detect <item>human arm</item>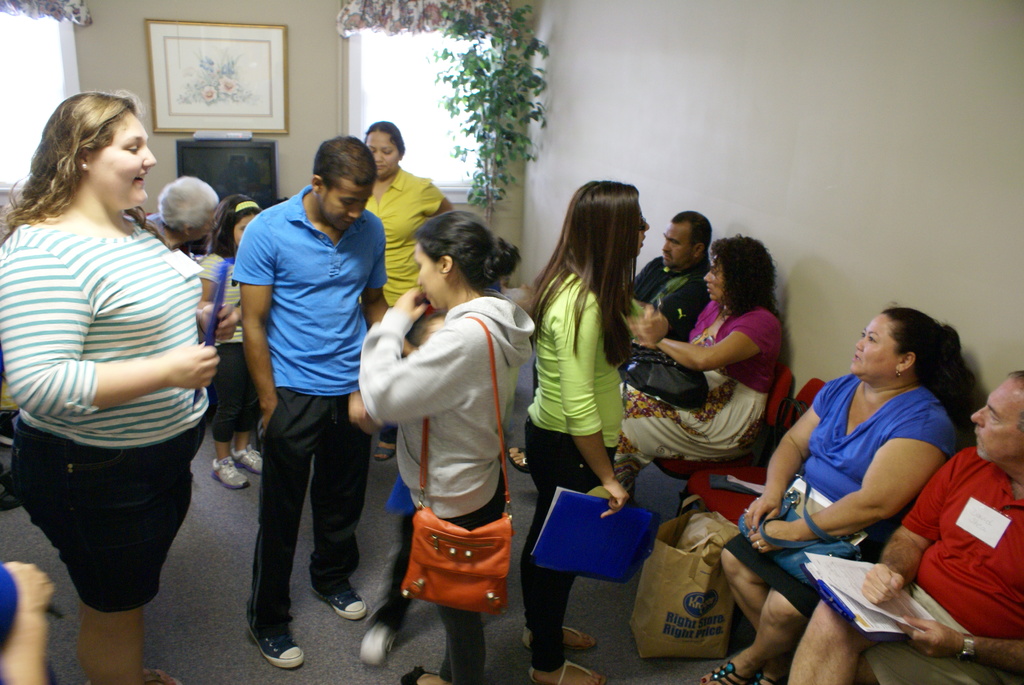
{"x1": 424, "y1": 184, "x2": 452, "y2": 211}
